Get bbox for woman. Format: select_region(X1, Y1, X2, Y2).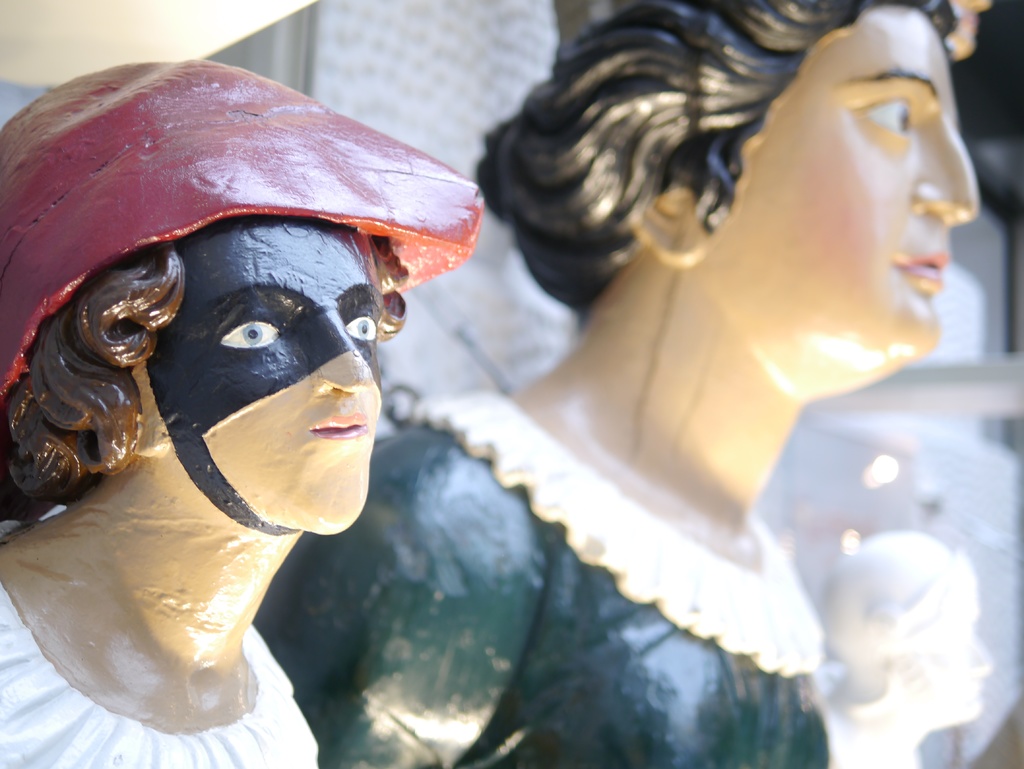
select_region(307, 0, 986, 733).
